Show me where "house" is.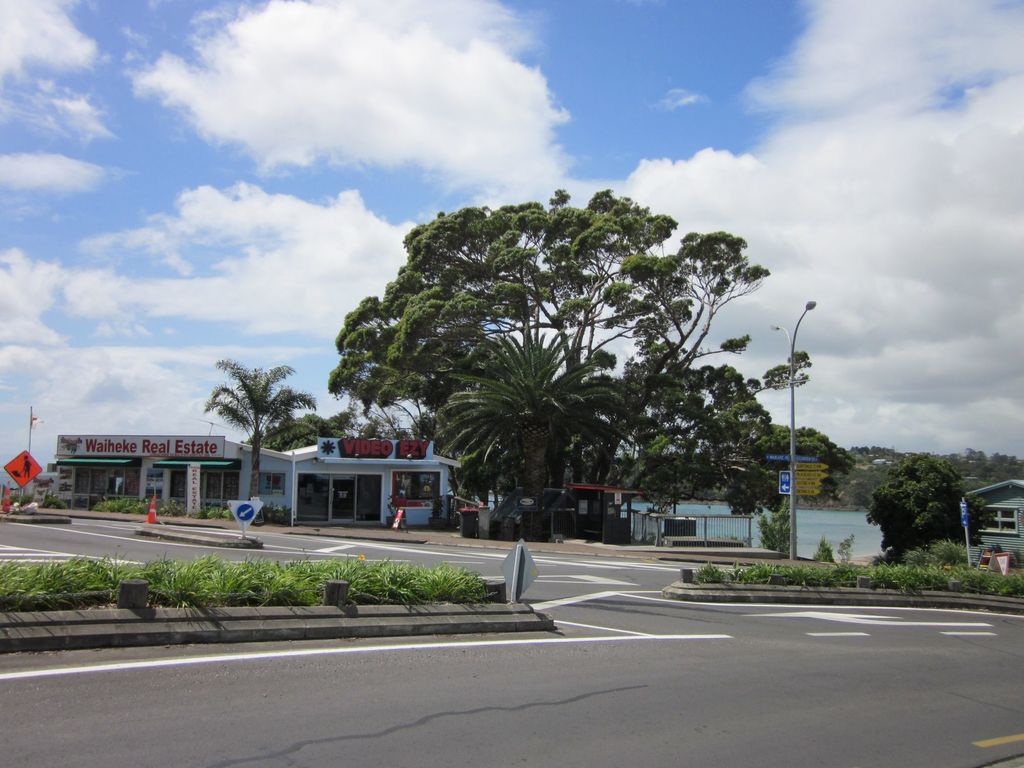
"house" is at select_region(622, 481, 890, 561).
